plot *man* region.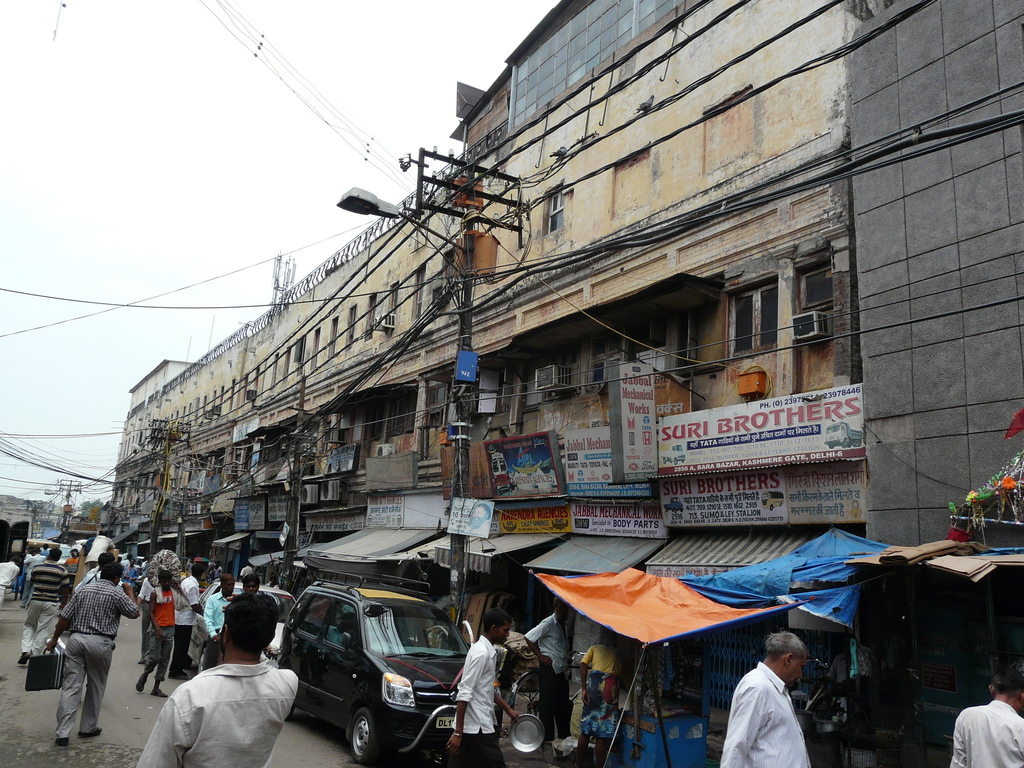
Plotted at select_region(172, 562, 204, 684).
